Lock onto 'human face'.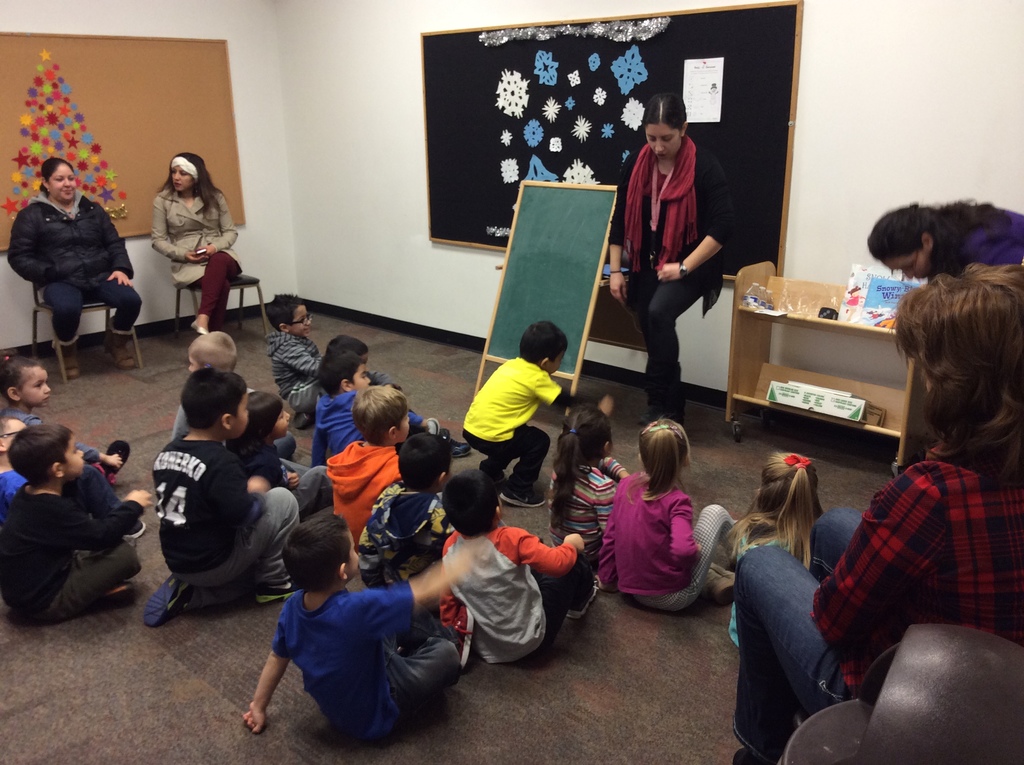
Locked: crop(20, 367, 50, 407).
